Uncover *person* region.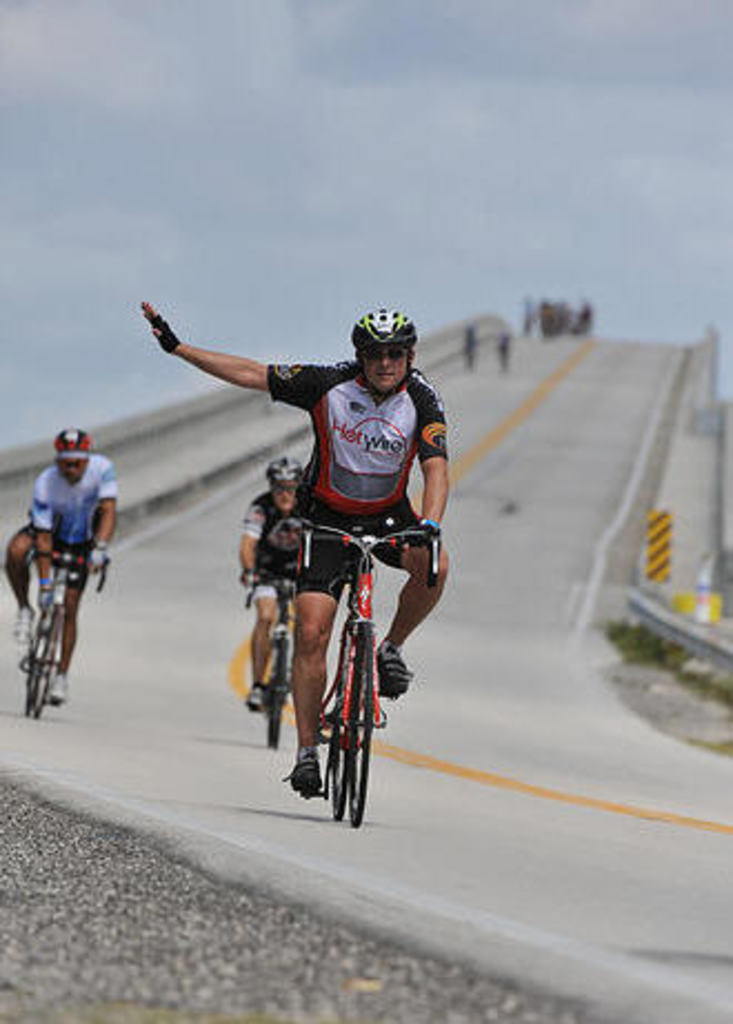
Uncovered: [x1=235, y1=455, x2=311, y2=711].
